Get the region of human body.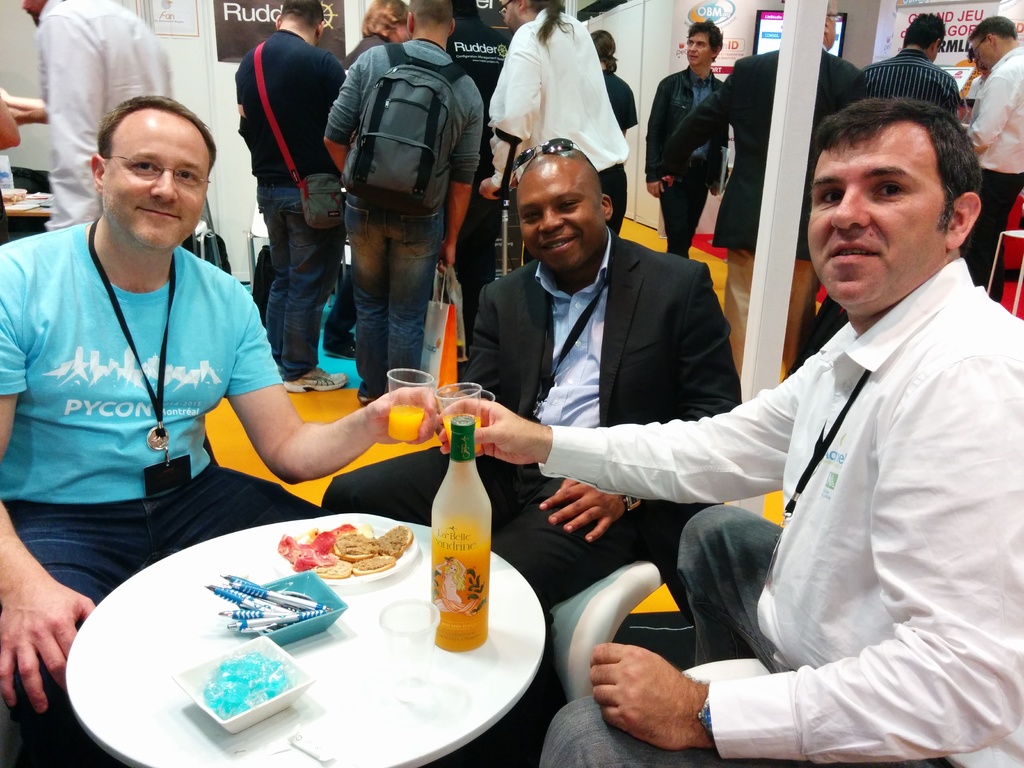
337,0,416,80.
